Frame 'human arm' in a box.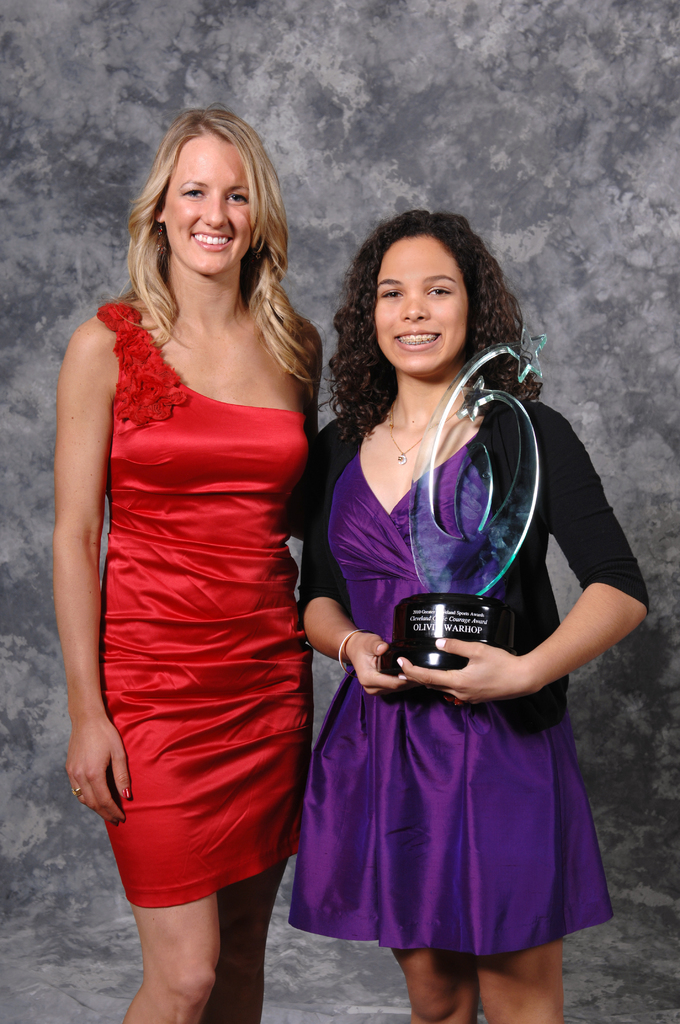
box=[297, 525, 404, 693].
